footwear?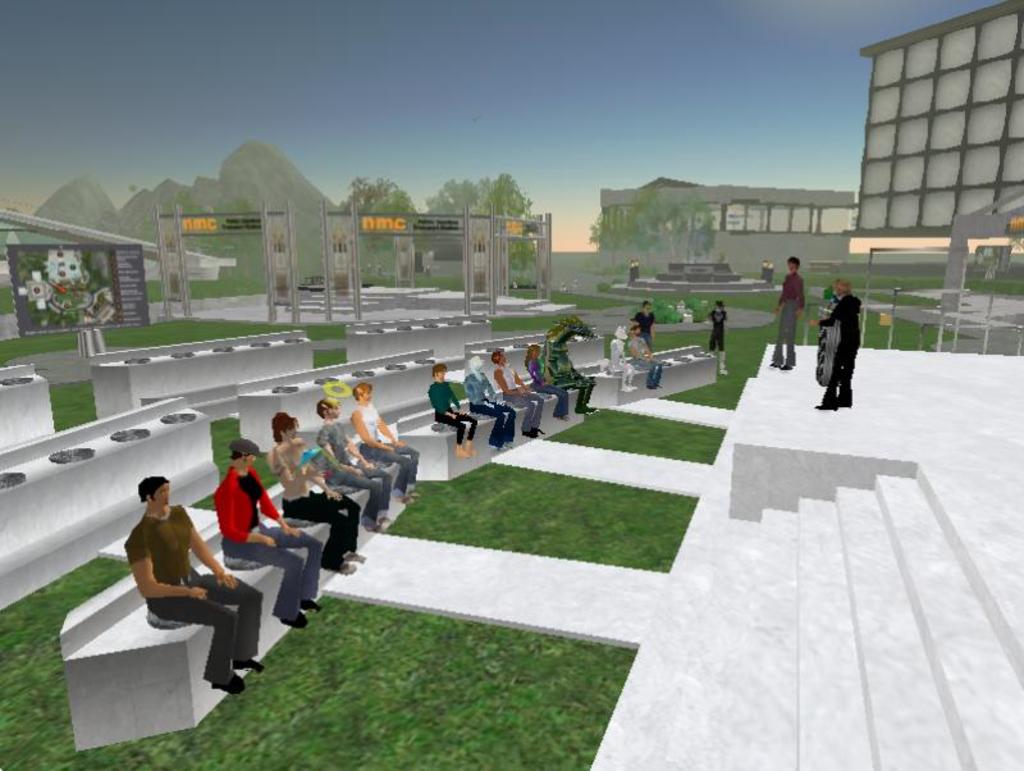
x1=815, y1=401, x2=840, y2=409
